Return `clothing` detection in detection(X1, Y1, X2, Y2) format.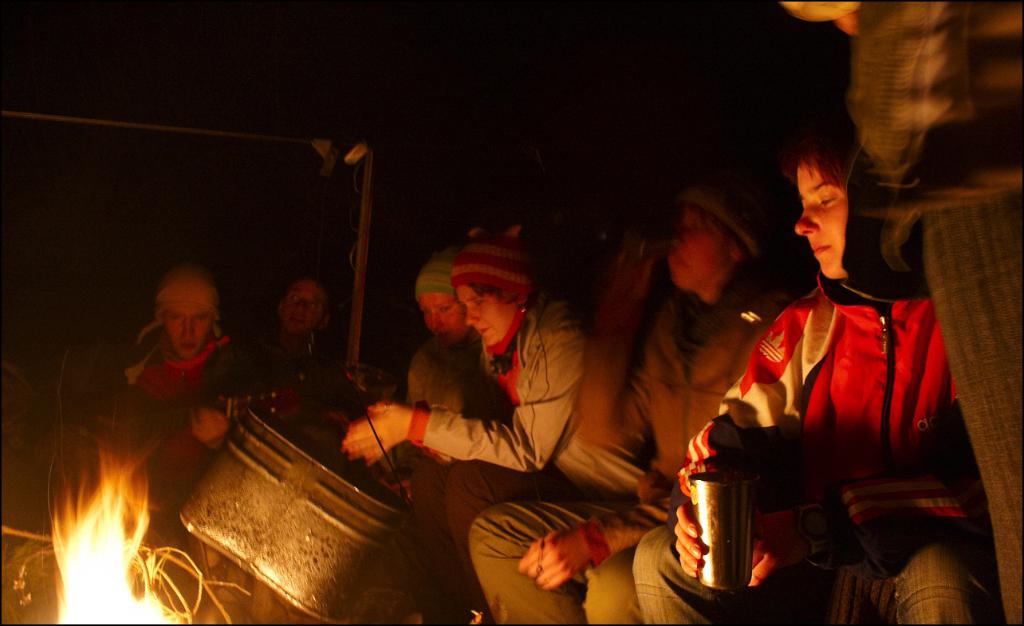
detection(400, 333, 494, 454).
